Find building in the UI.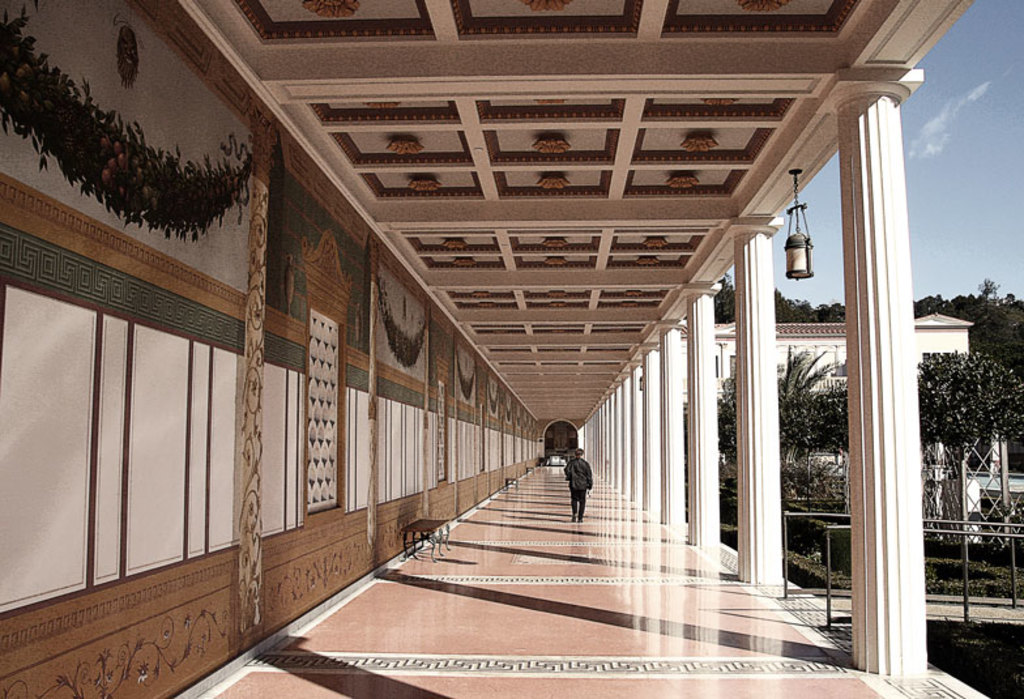
UI element at locate(0, 0, 978, 698).
